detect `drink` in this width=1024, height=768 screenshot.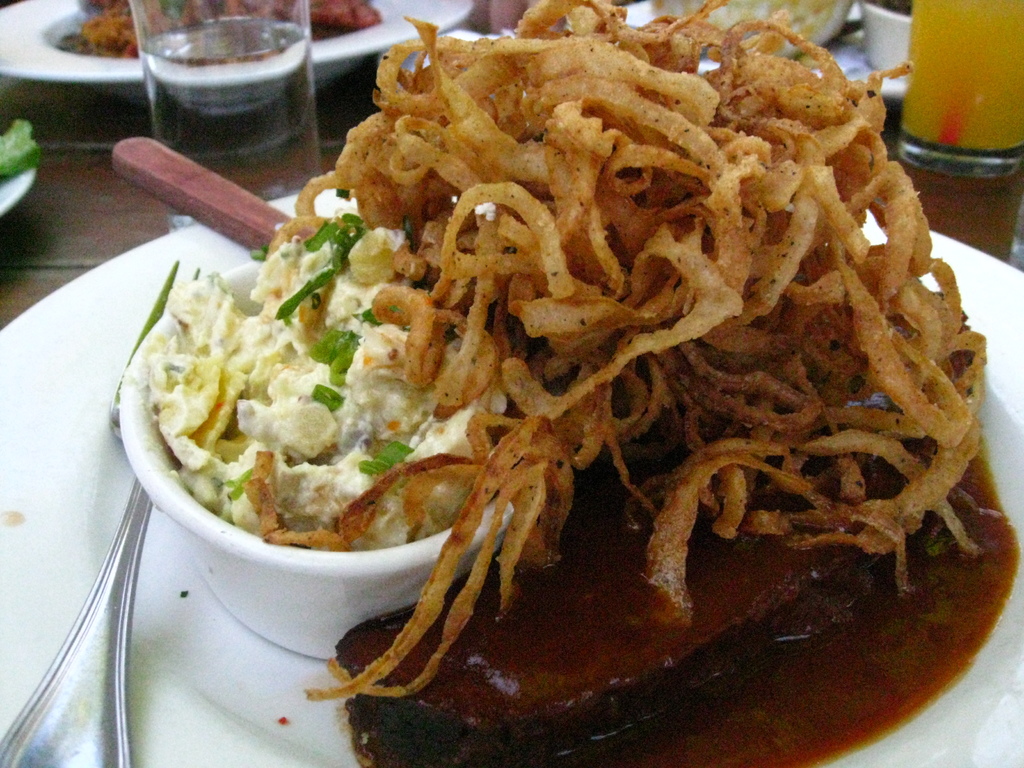
Detection: (135,28,307,213).
